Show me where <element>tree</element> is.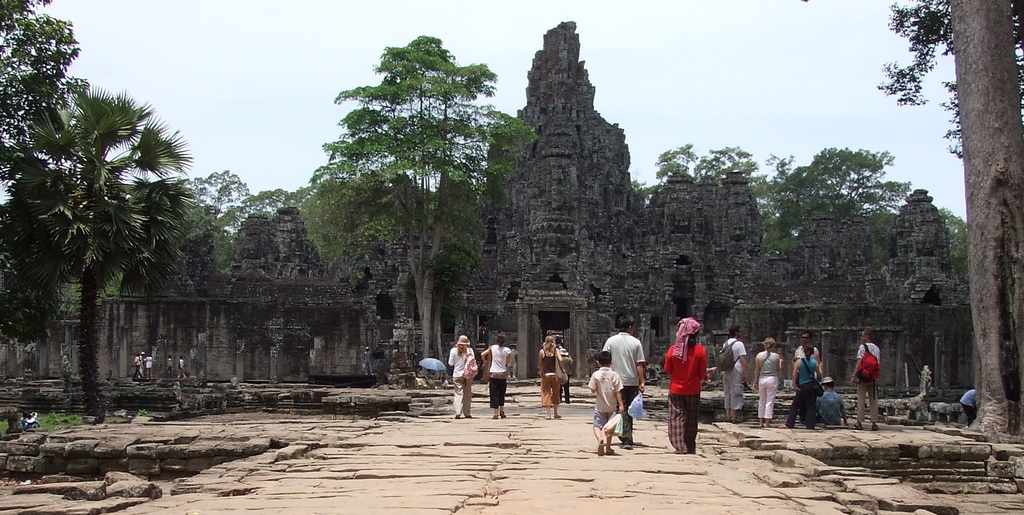
<element>tree</element> is at (876, 0, 1023, 434).
